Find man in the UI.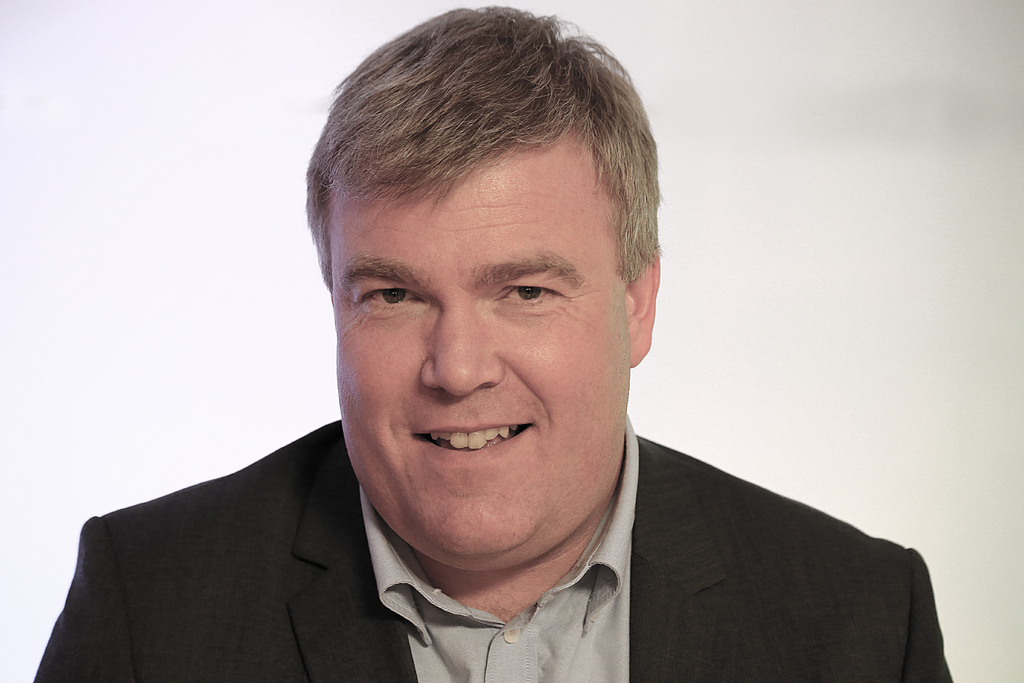
UI element at x1=89, y1=49, x2=946, y2=682.
